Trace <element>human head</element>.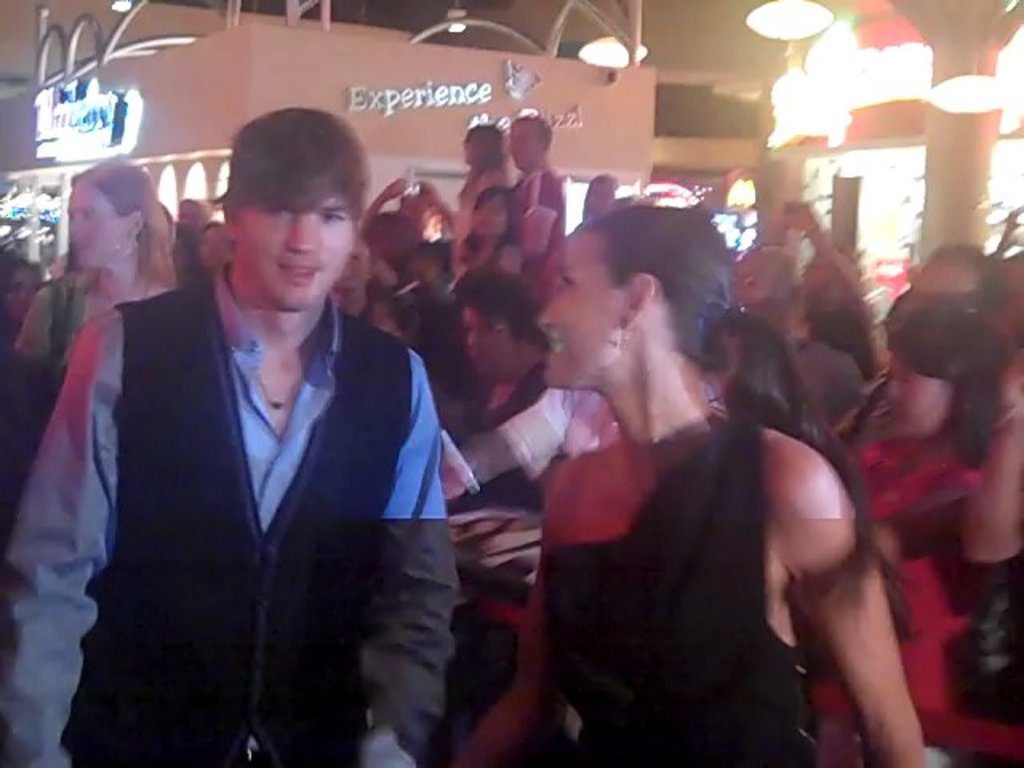
Traced to x1=578, y1=173, x2=621, y2=206.
